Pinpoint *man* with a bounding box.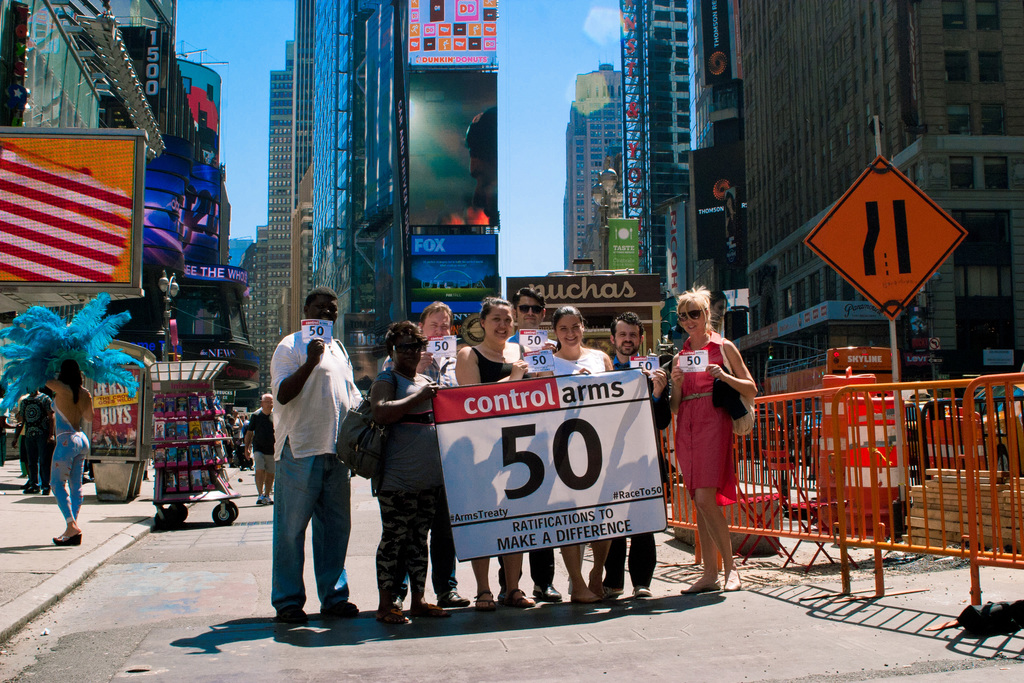
left=255, top=340, right=349, bottom=622.
